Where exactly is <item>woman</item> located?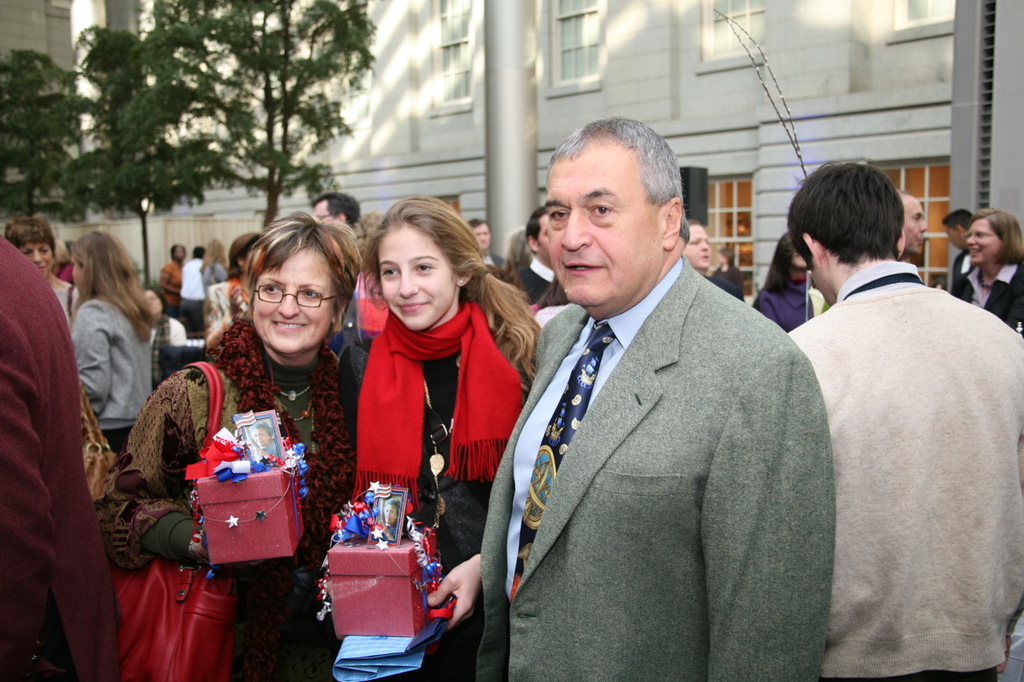
Its bounding box is 5:213:85:319.
